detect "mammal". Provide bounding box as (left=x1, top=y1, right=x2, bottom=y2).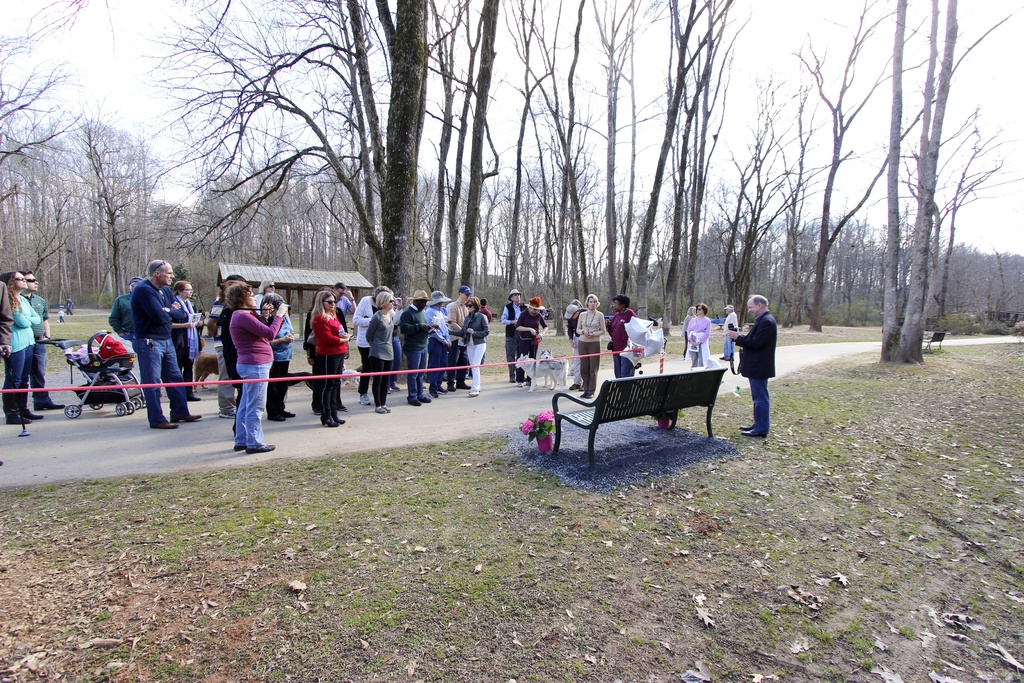
(left=678, top=306, right=695, bottom=356).
